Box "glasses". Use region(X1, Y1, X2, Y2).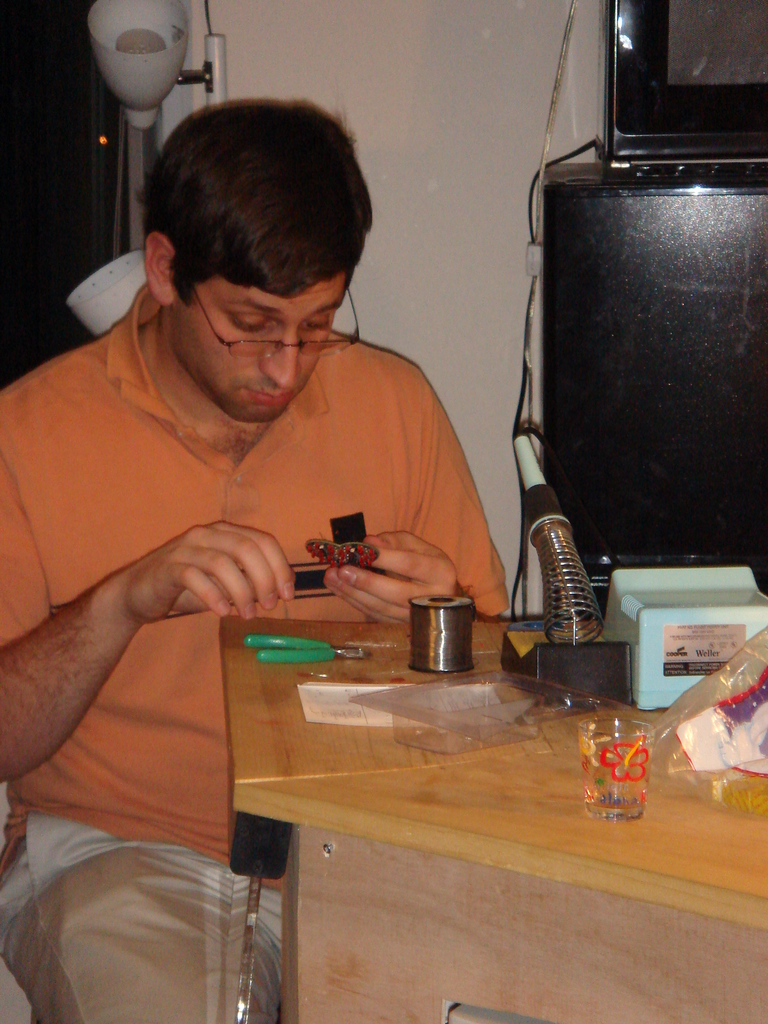
region(193, 287, 362, 362).
